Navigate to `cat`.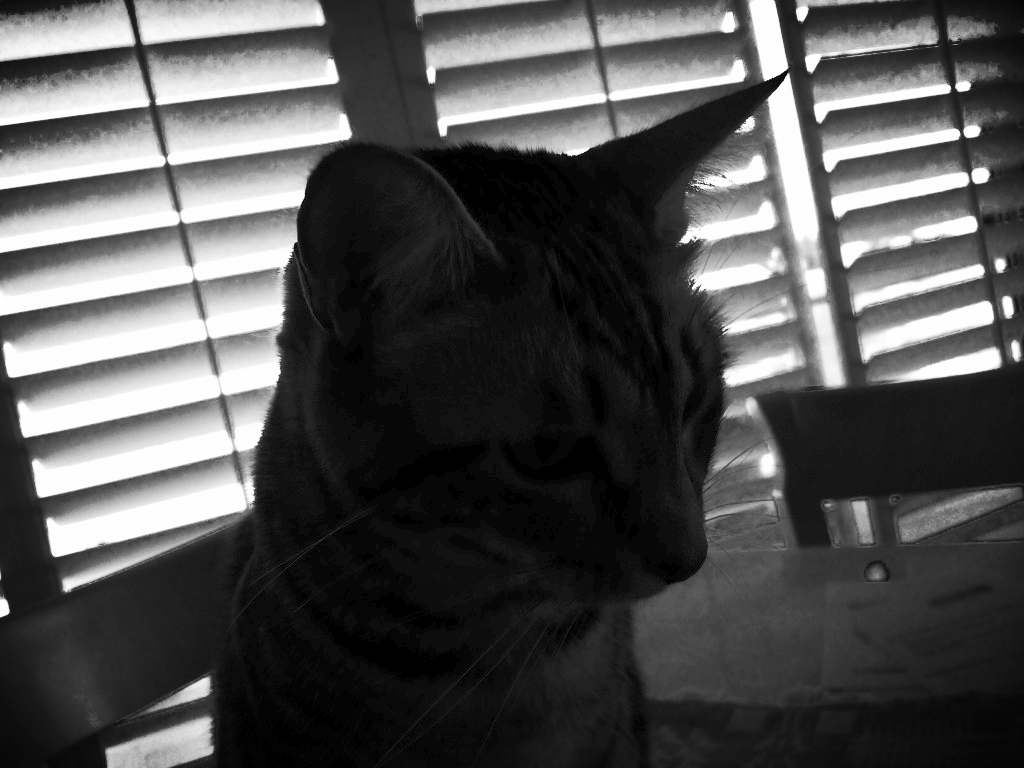
Navigation target: (left=207, top=70, right=805, bottom=767).
